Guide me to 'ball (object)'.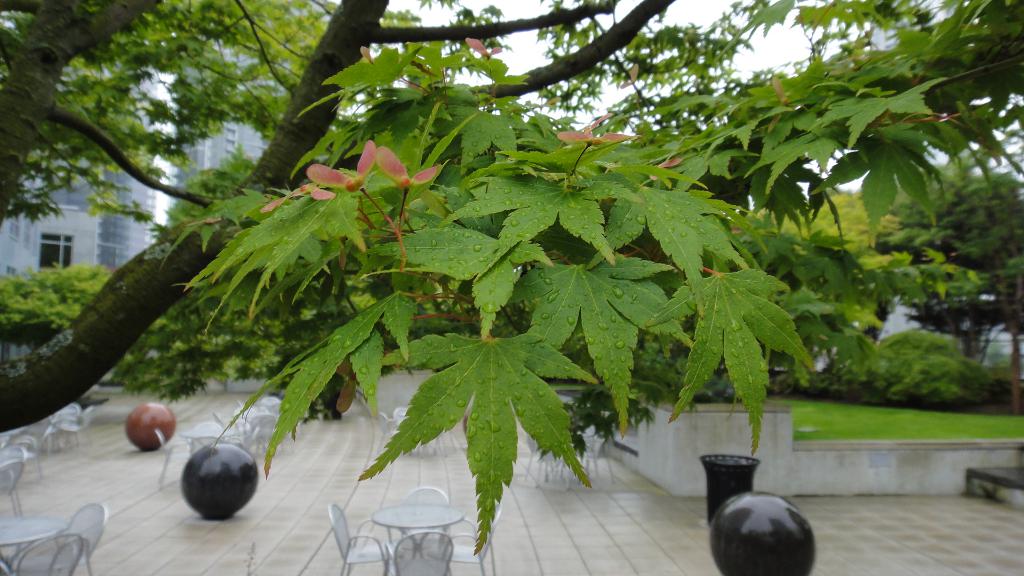
Guidance: region(180, 447, 257, 522).
